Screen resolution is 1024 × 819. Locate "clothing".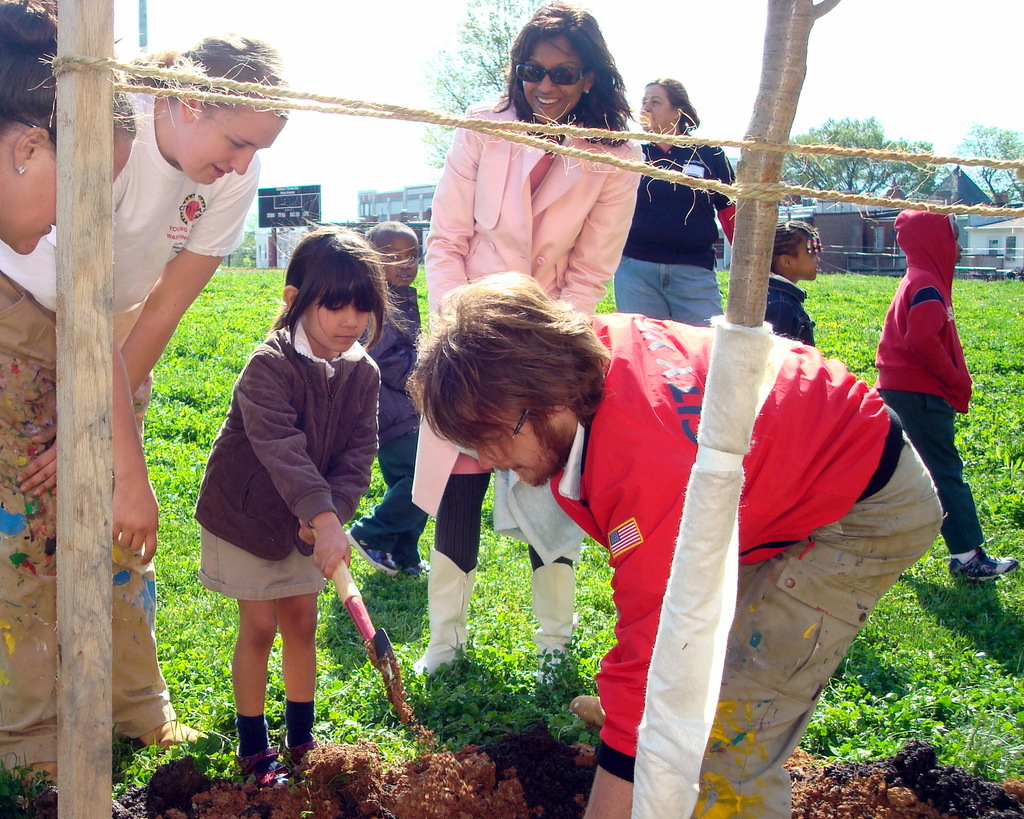
region(425, 98, 637, 572).
